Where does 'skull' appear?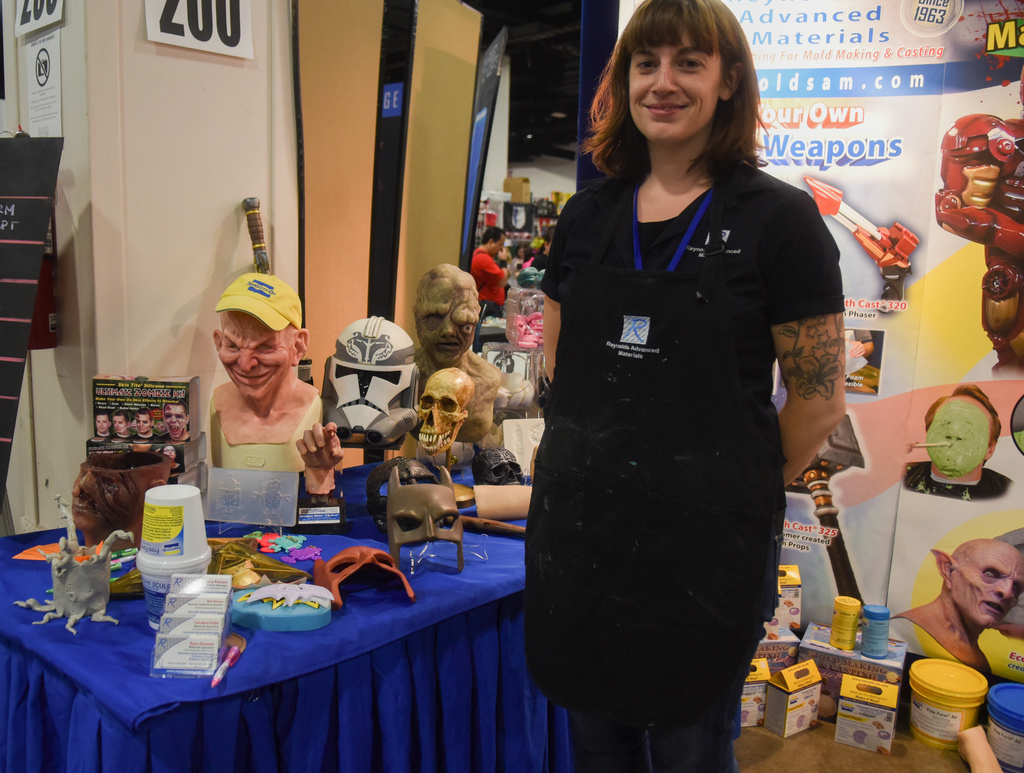
Appears at {"x1": 68, "y1": 453, "x2": 166, "y2": 553}.
